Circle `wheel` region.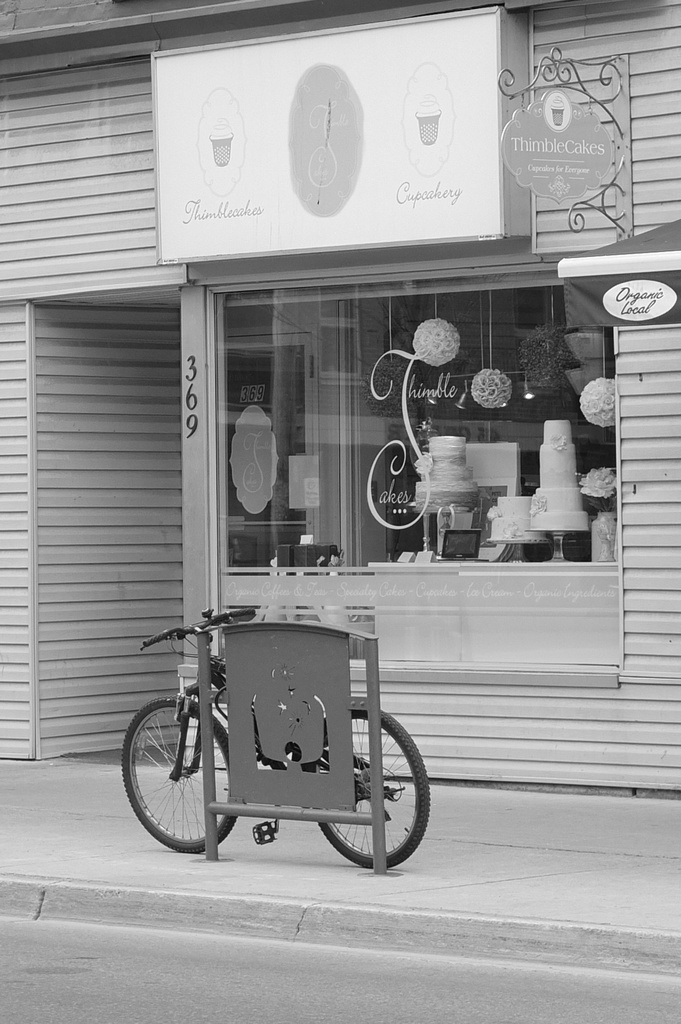
Region: bbox=(129, 685, 242, 860).
